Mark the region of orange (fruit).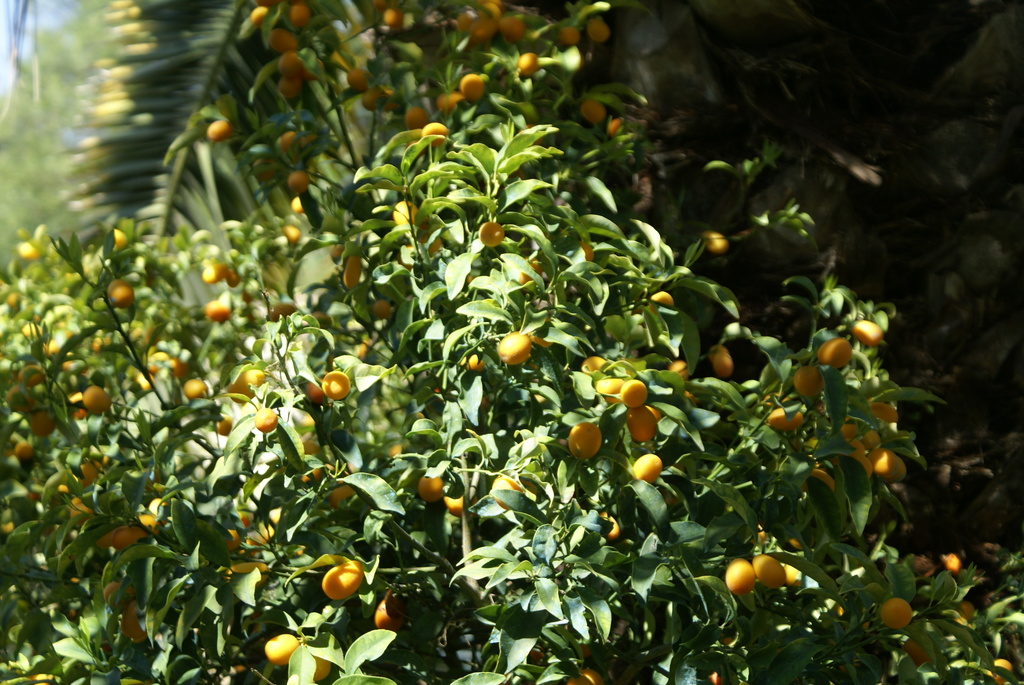
Region: 715, 557, 762, 597.
